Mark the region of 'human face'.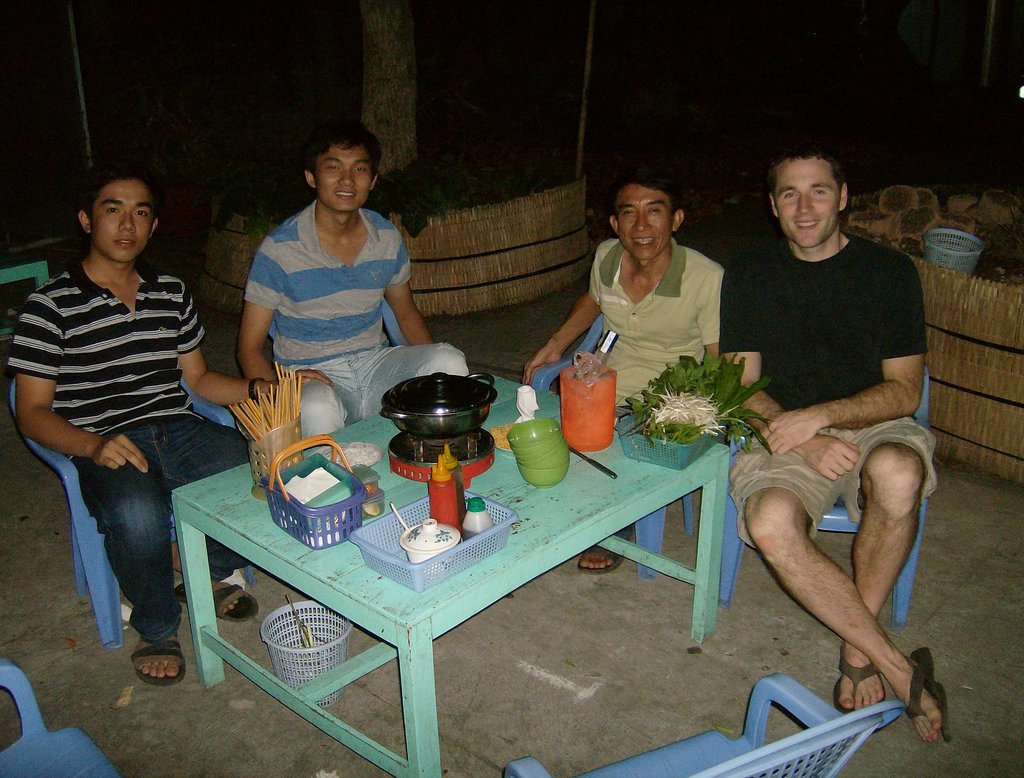
Region: box=[316, 145, 371, 212].
